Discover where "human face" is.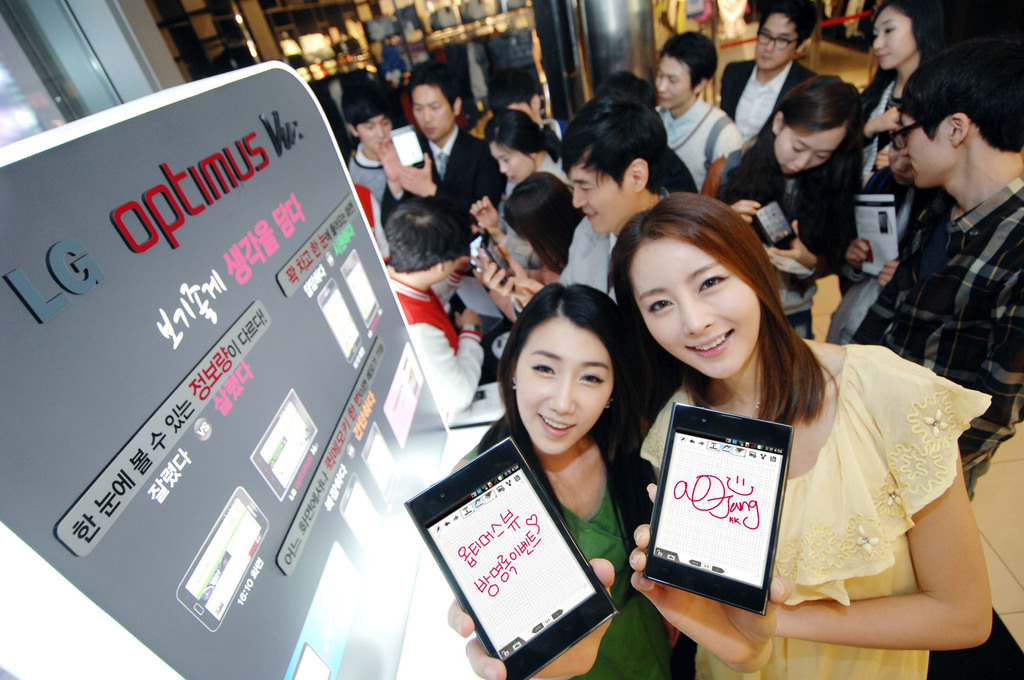
Discovered at 442:259:463:280.
